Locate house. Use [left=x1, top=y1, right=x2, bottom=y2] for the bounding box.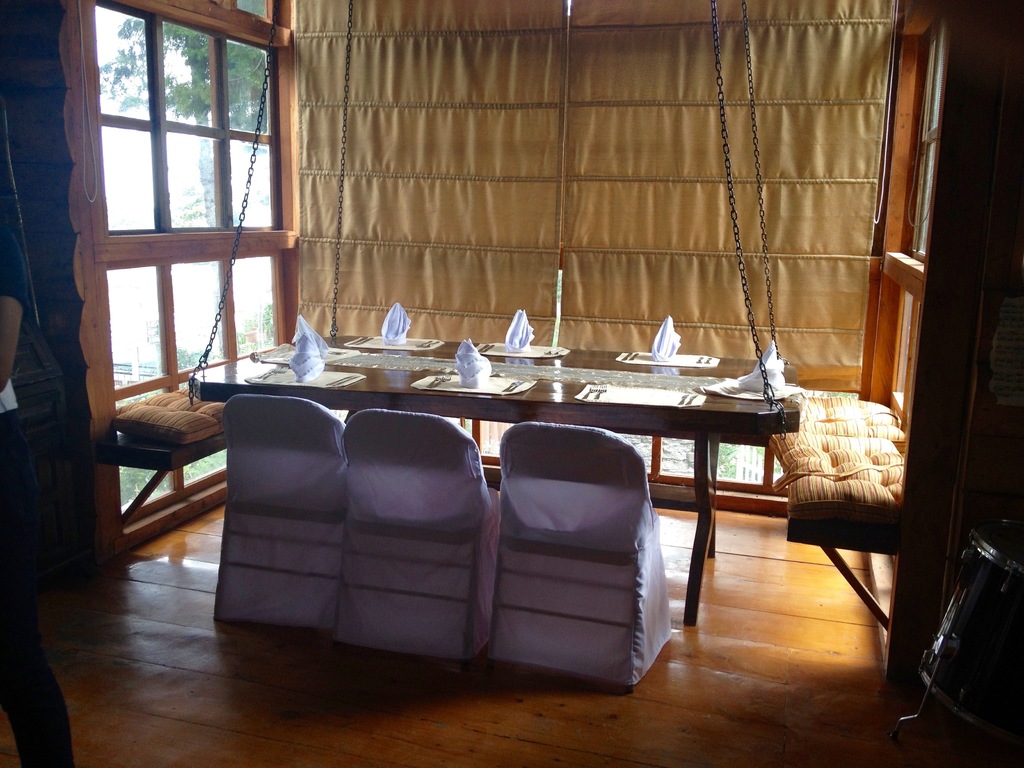
[left=0, top=0, right=1023, bottom=767].
